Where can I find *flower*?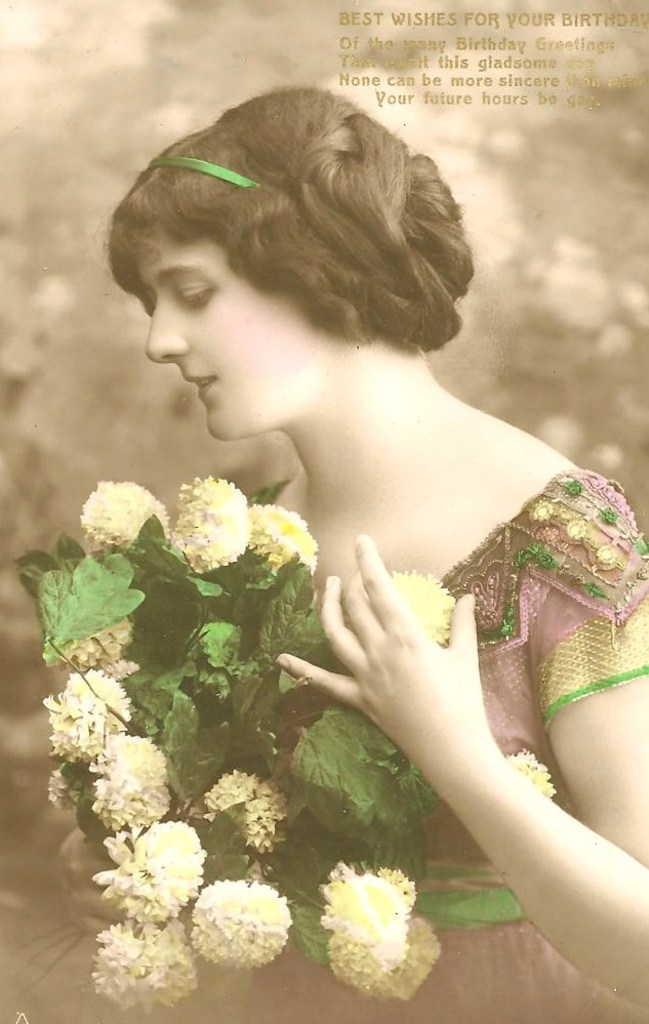
You can find it at <box>247,498,320,574</box>.
